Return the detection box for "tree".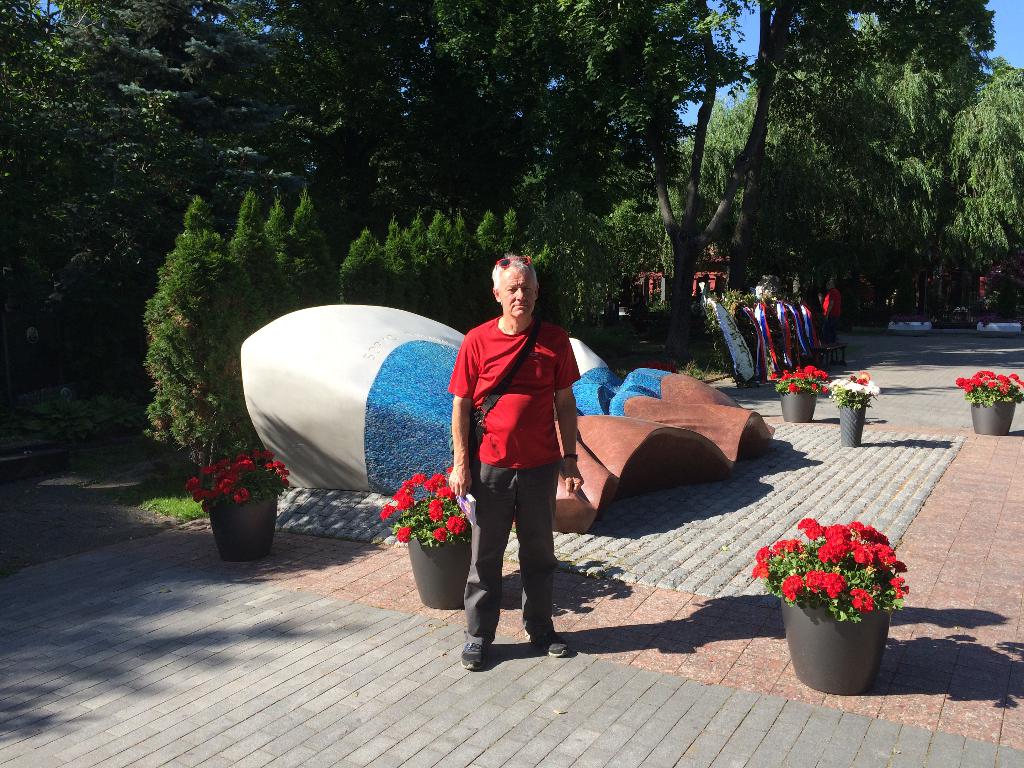
607, 5, 776, 300.
